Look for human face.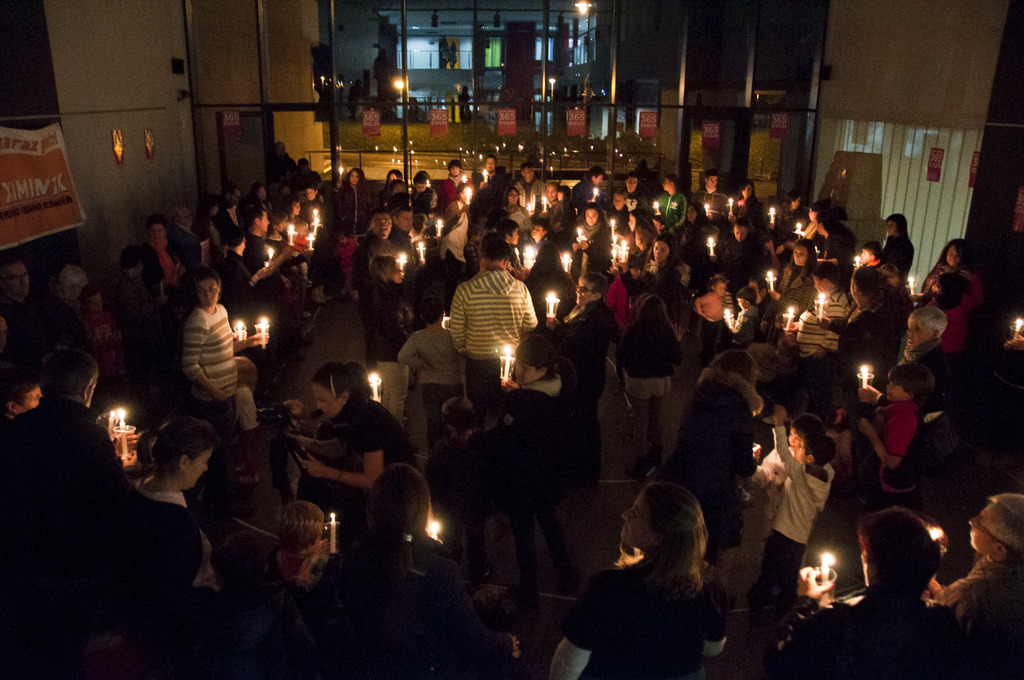
Found: 661, 175, 670, 193.
